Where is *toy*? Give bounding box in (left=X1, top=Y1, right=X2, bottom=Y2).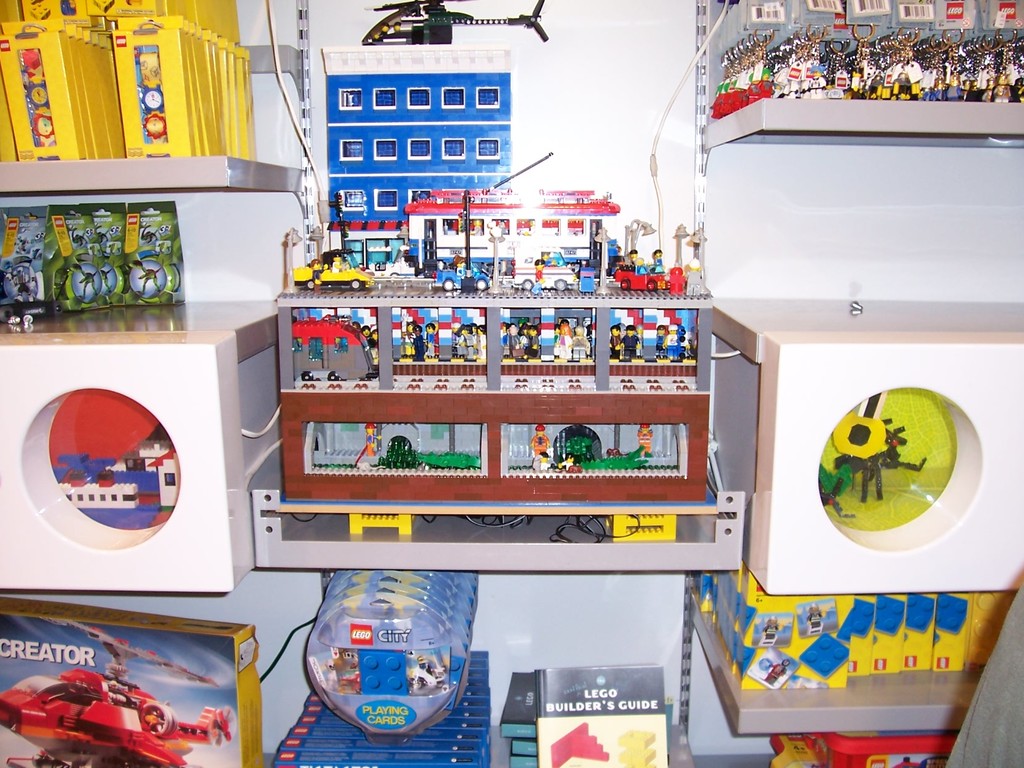
(left=874, top=594, right=906, bottom=637).
